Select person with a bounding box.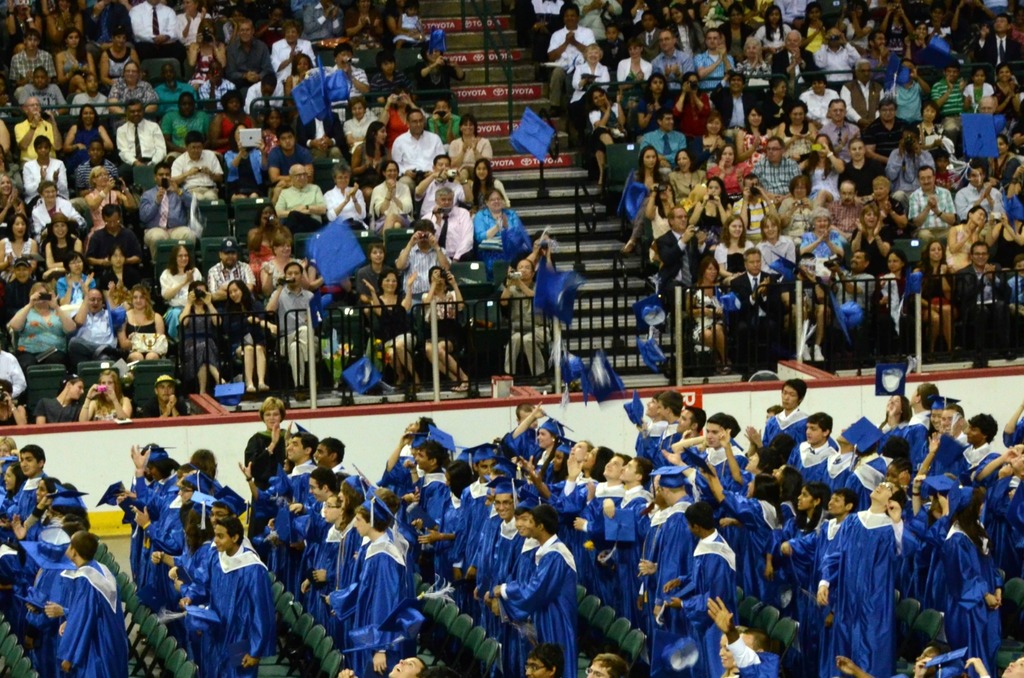
crop(812, 28, 863, 75).
